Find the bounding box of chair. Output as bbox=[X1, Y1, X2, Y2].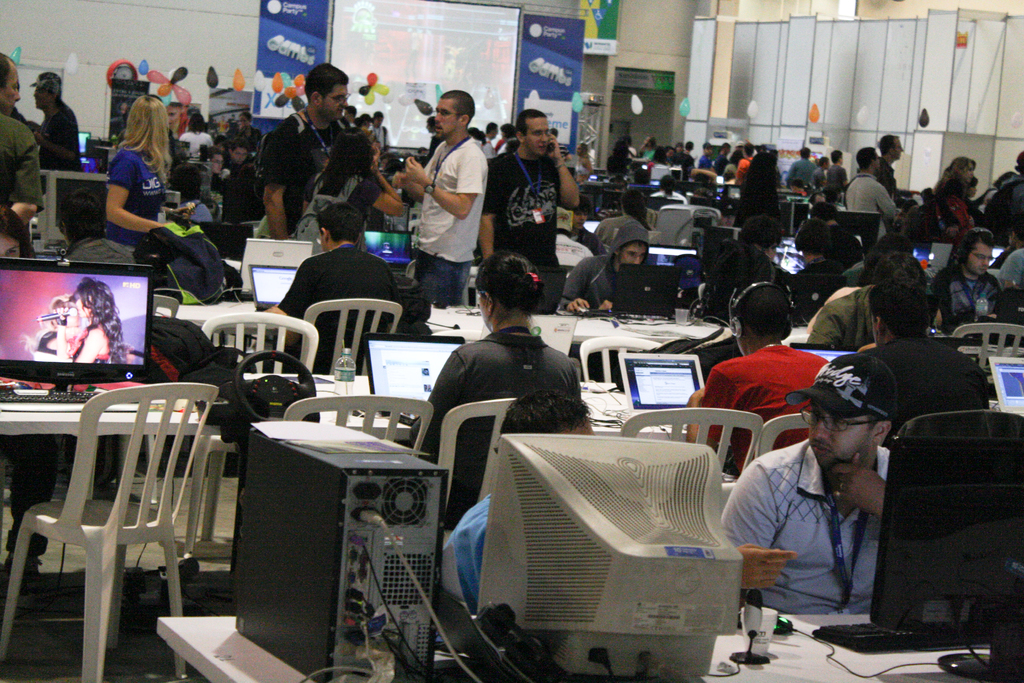
bbox=[0, 381, 207, 682].
